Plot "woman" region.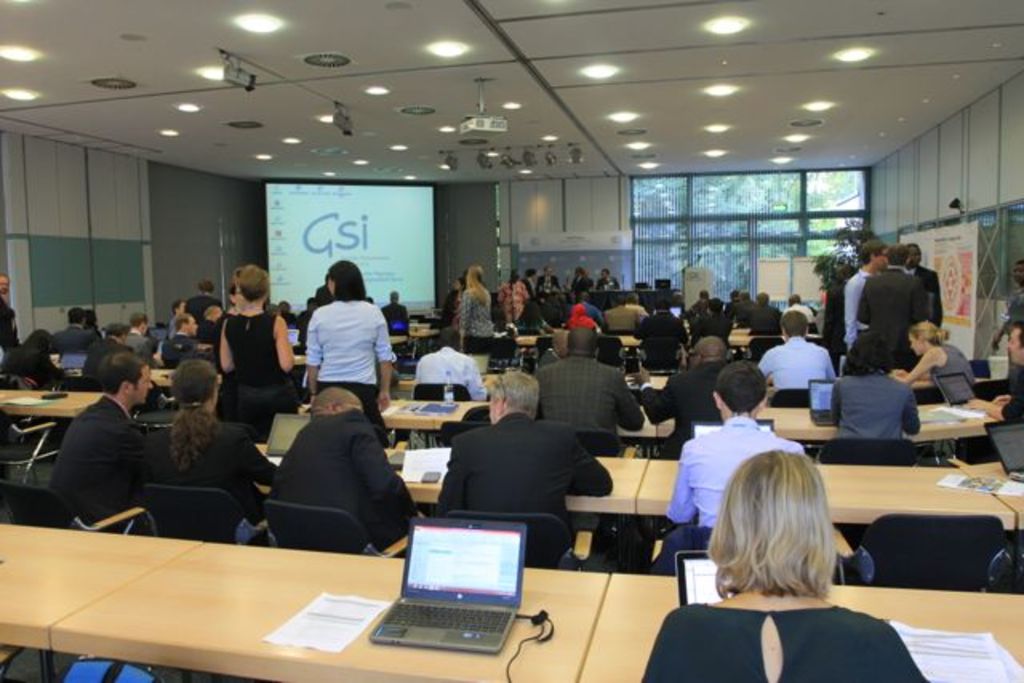
Plotted at [x1=520, y1=293, x2=554, y2=330].
